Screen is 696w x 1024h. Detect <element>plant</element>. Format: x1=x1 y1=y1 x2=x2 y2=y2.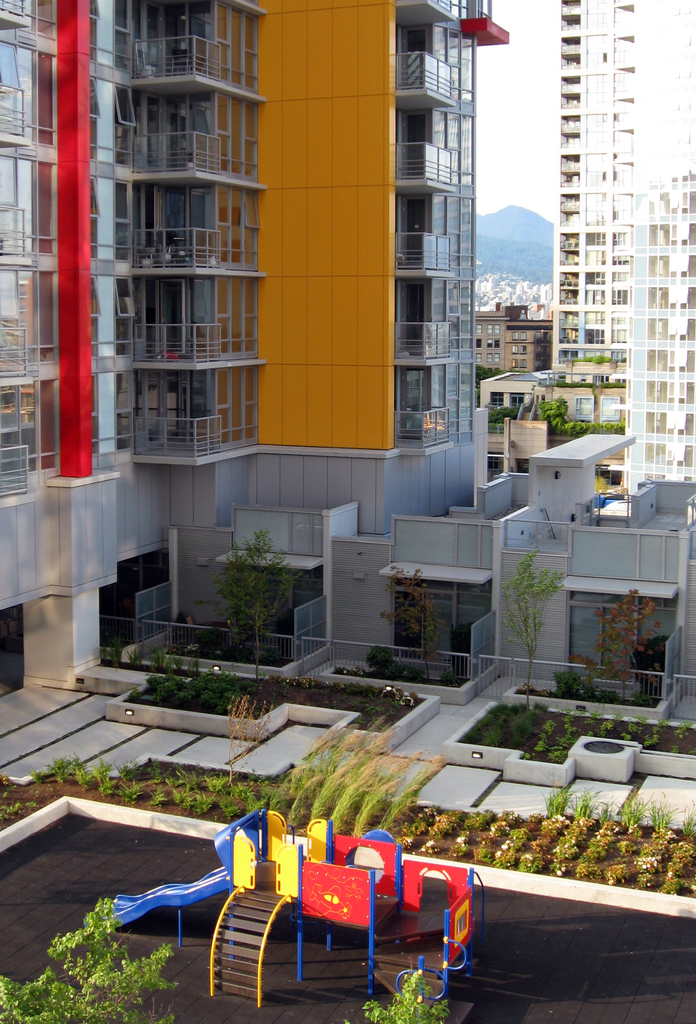
x1=441 y1=666 x2=460 y2=690.
